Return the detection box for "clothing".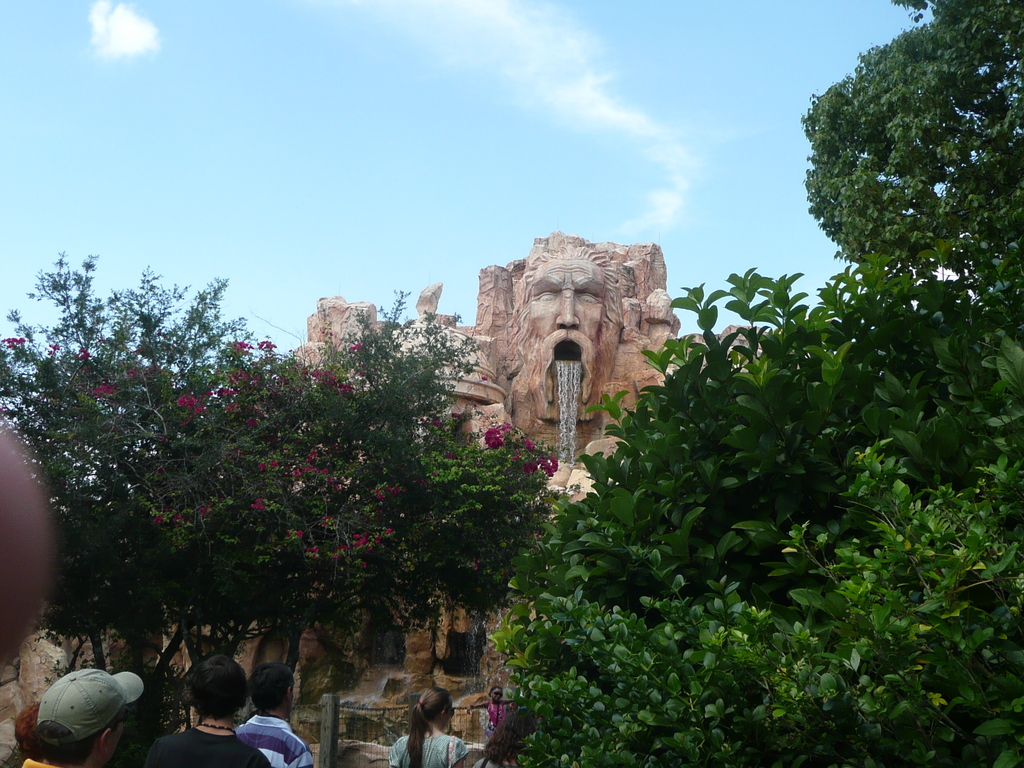
region(145, 728, 271, 767).
